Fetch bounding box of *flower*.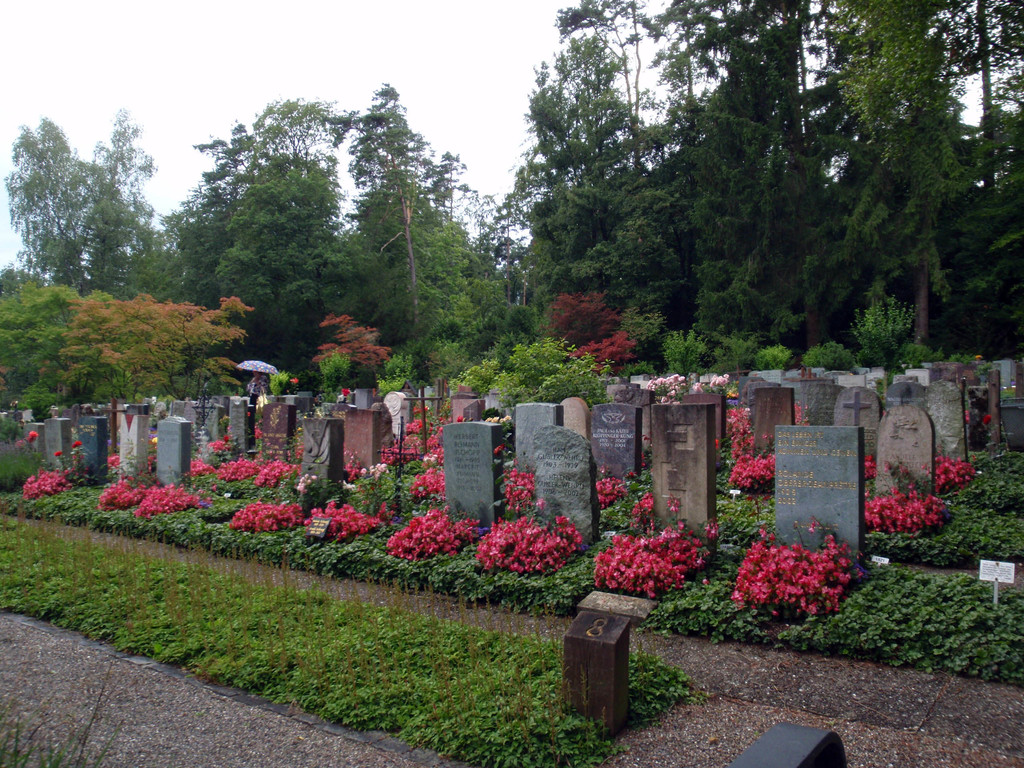
Bbox: bbox(710, 371, 732, 388).
